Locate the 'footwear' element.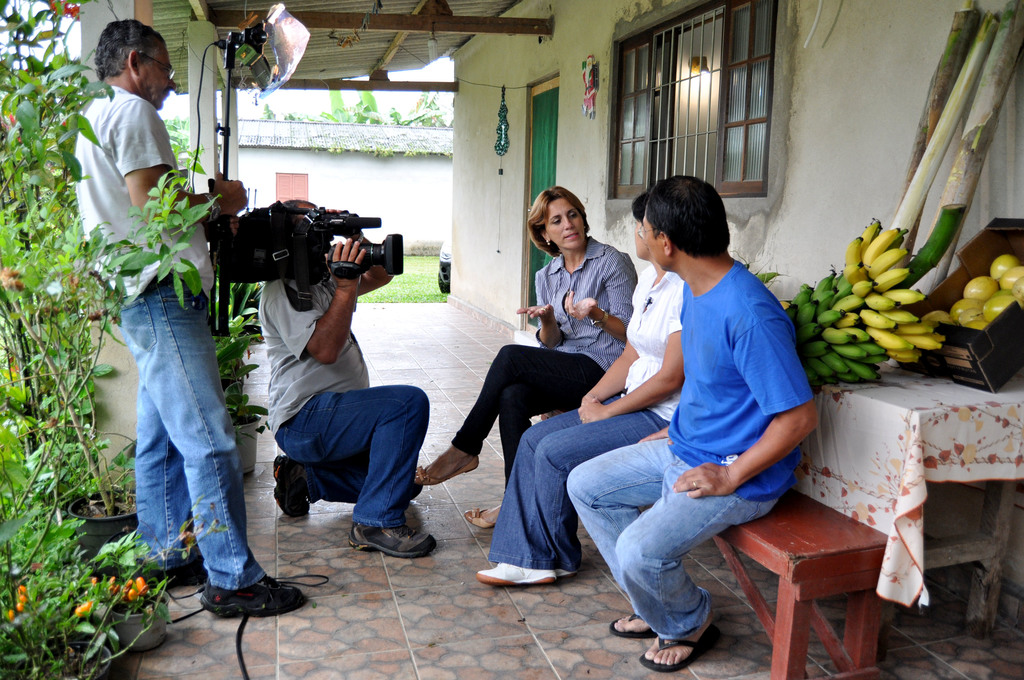
Element bbox: rect(271, 454, 318, 513).
